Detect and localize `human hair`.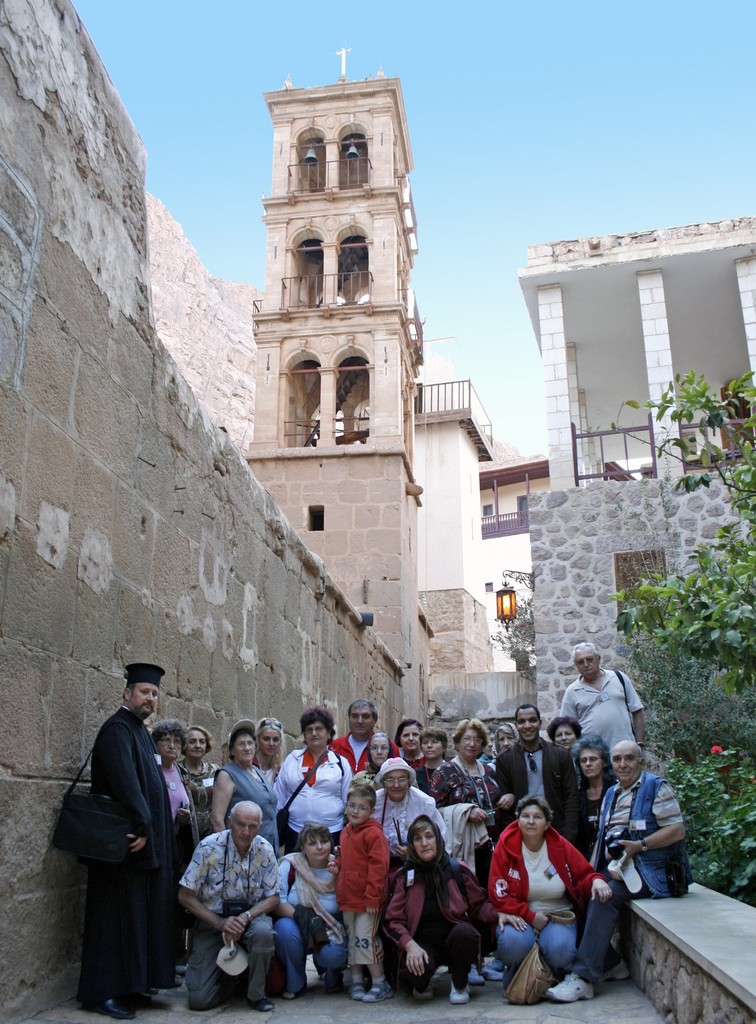
Localized at box=[120, 681, 133, 698].
